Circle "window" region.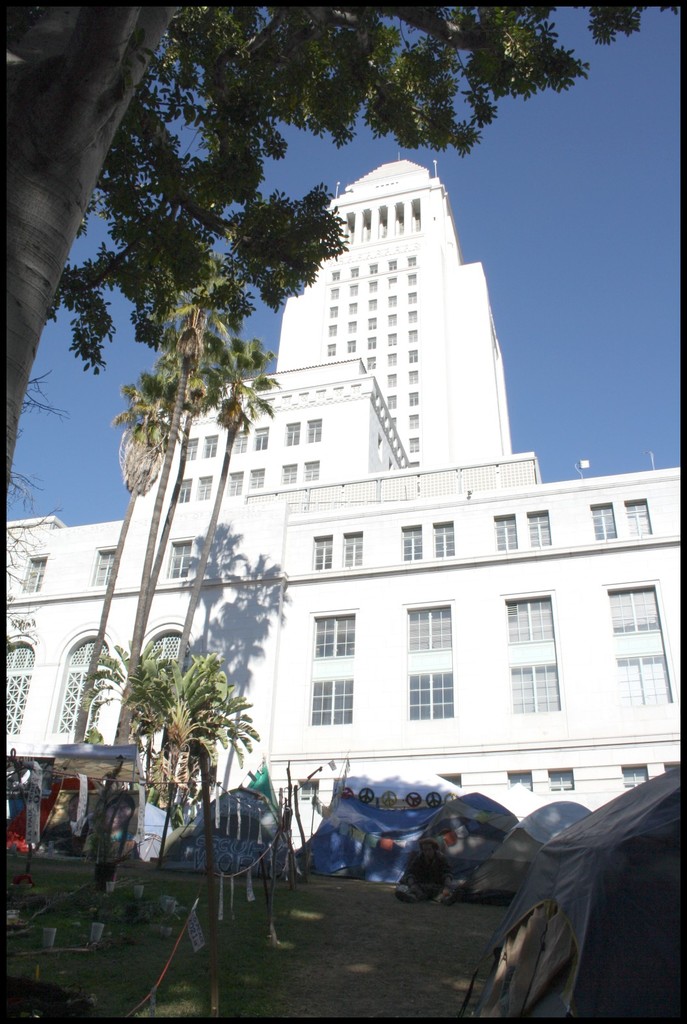
Region: rect(406, 350, 418, 362).
